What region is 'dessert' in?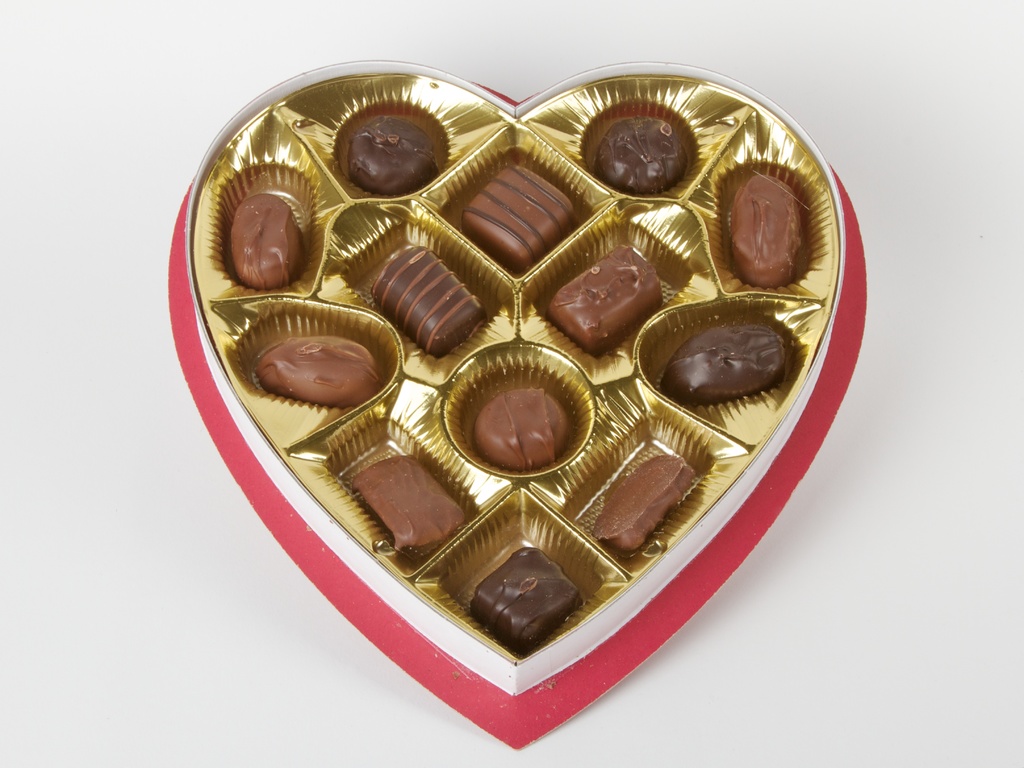
476,385,572,471.
